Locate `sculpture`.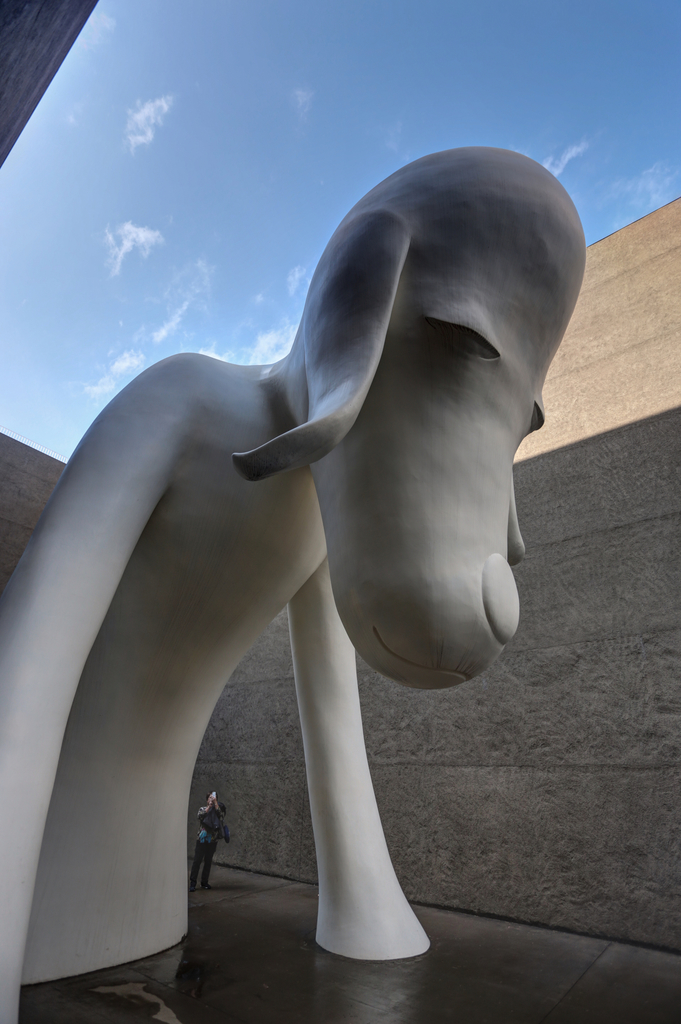
Bounding box: 30/87/629/966.
